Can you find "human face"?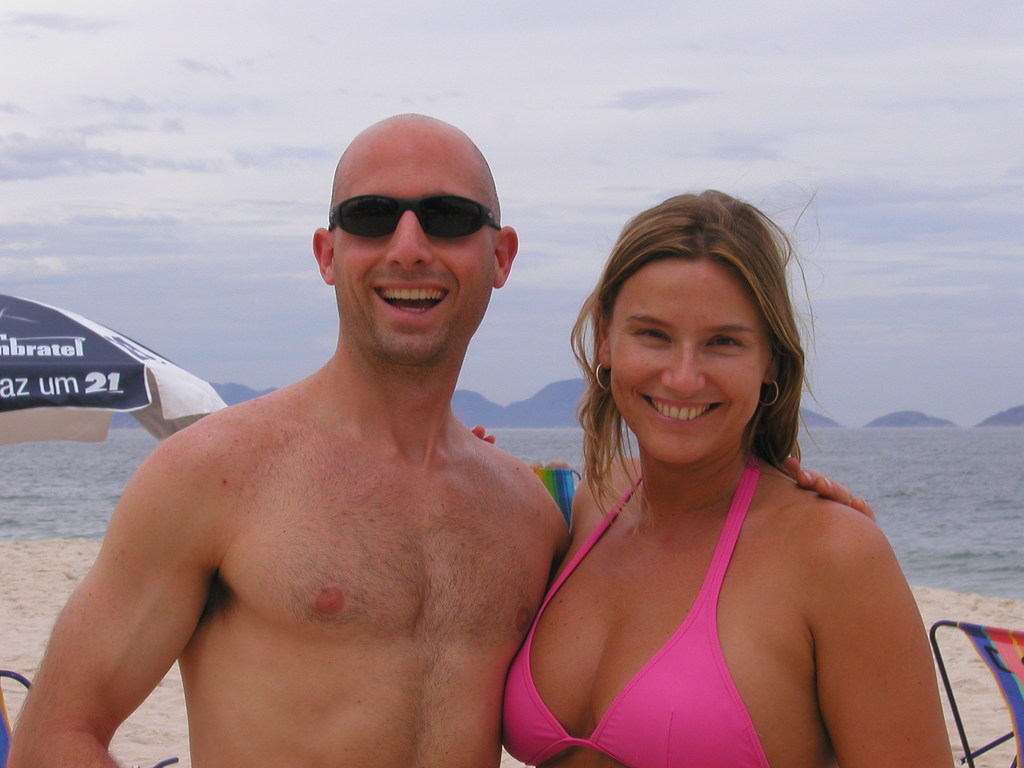
Yes, bounding box: (334, 124, 498, 364).
